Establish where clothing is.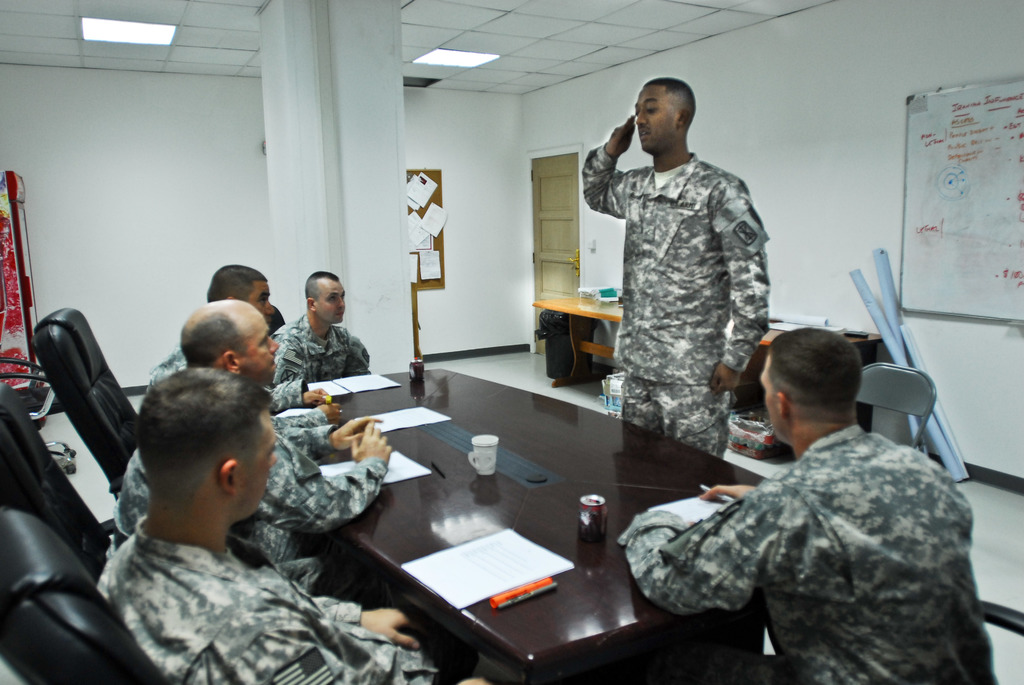
Established at pyautogui.locateOnScreen(577, 103, 785, 459).
